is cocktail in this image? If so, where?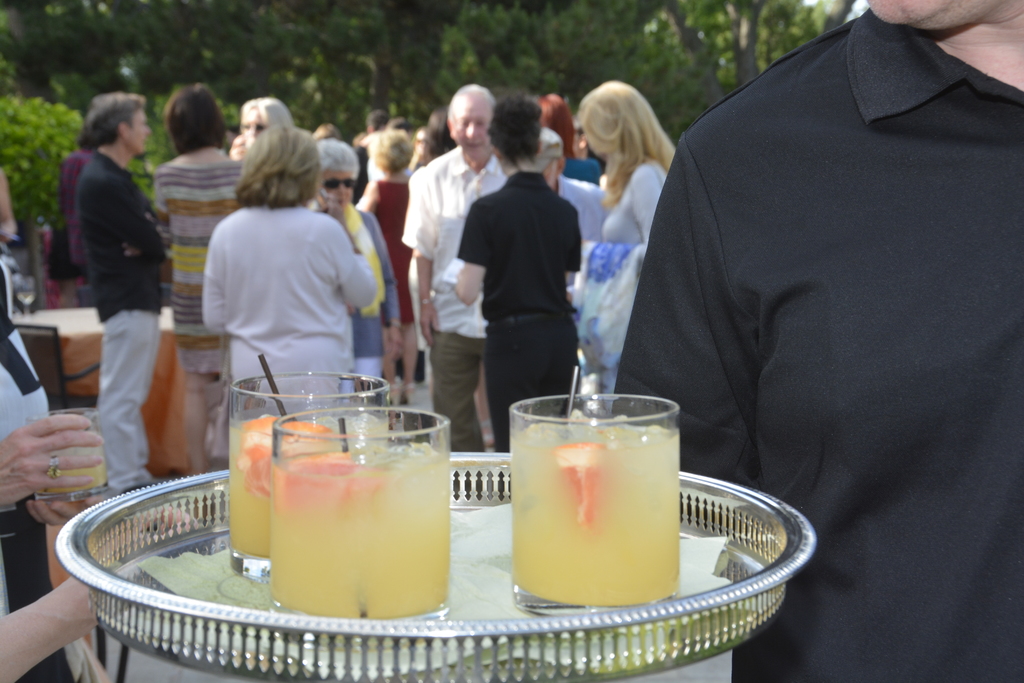
Yes, at {"x1": 276, "y1": 407, "x2": 451, "y2": 620}.
